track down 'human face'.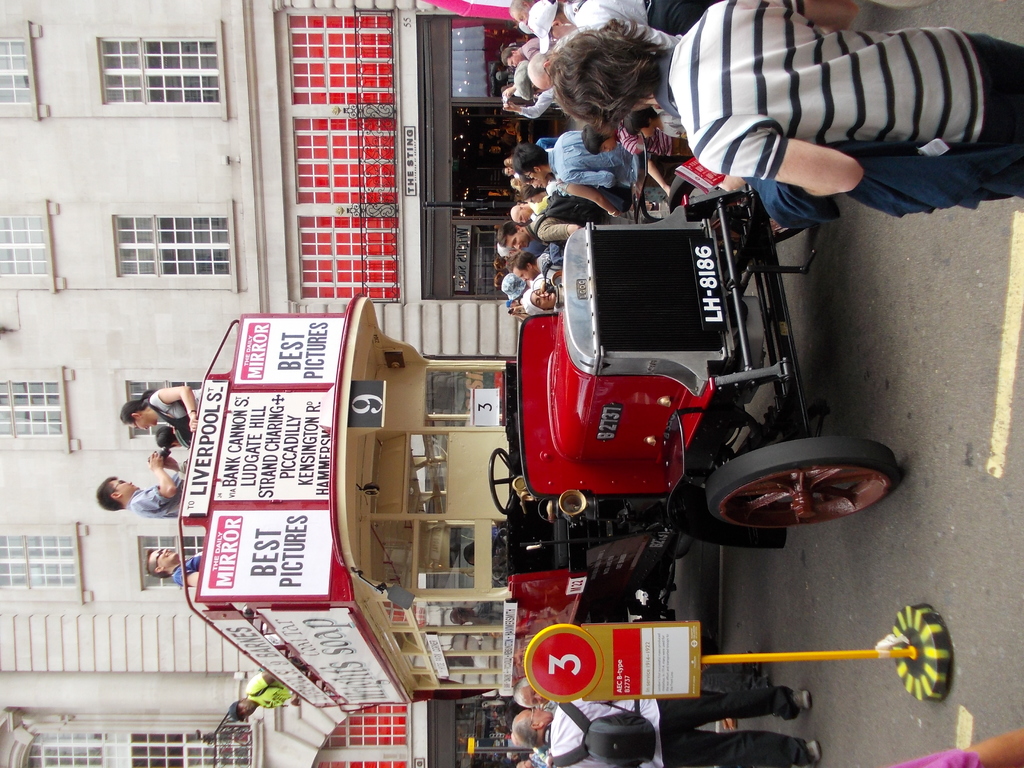
Tracked to locate(514, 262, 535, 284).
